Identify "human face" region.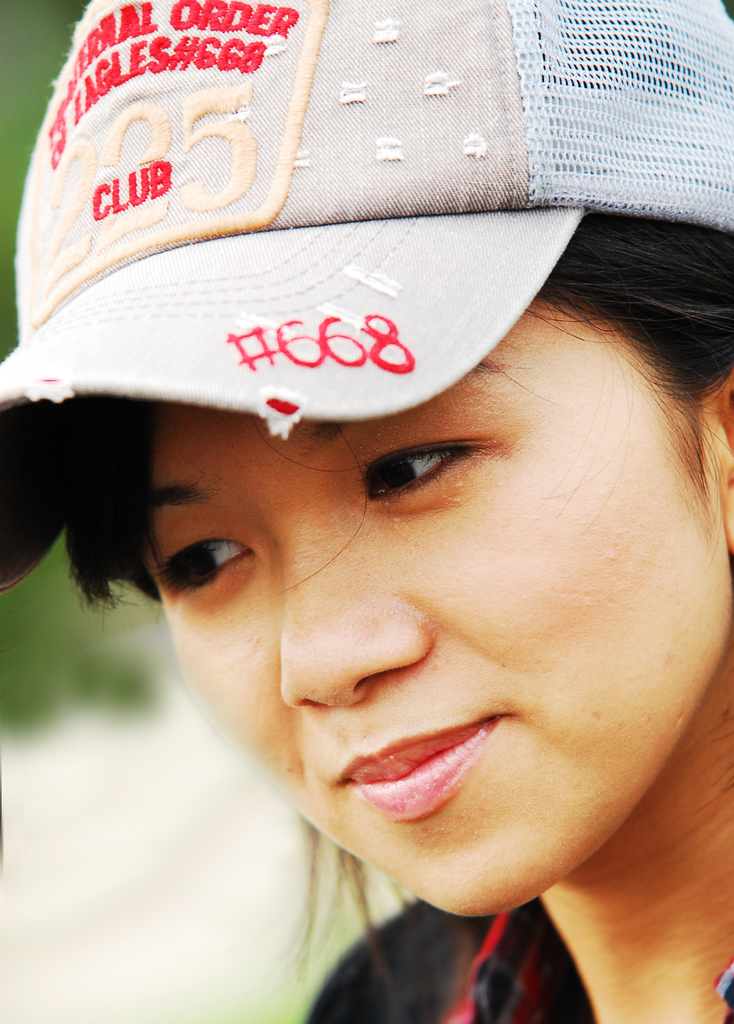
Region: rect(142, 302, 733, 913).
